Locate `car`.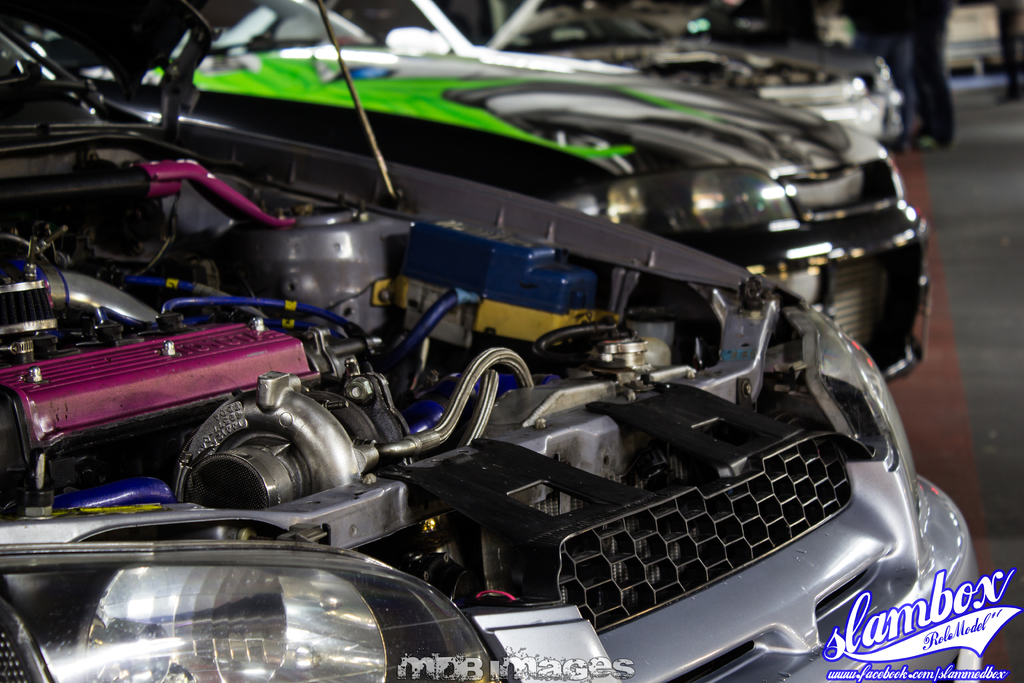
Bounding box: [left=85, top=0, right=929, bottom=384].
